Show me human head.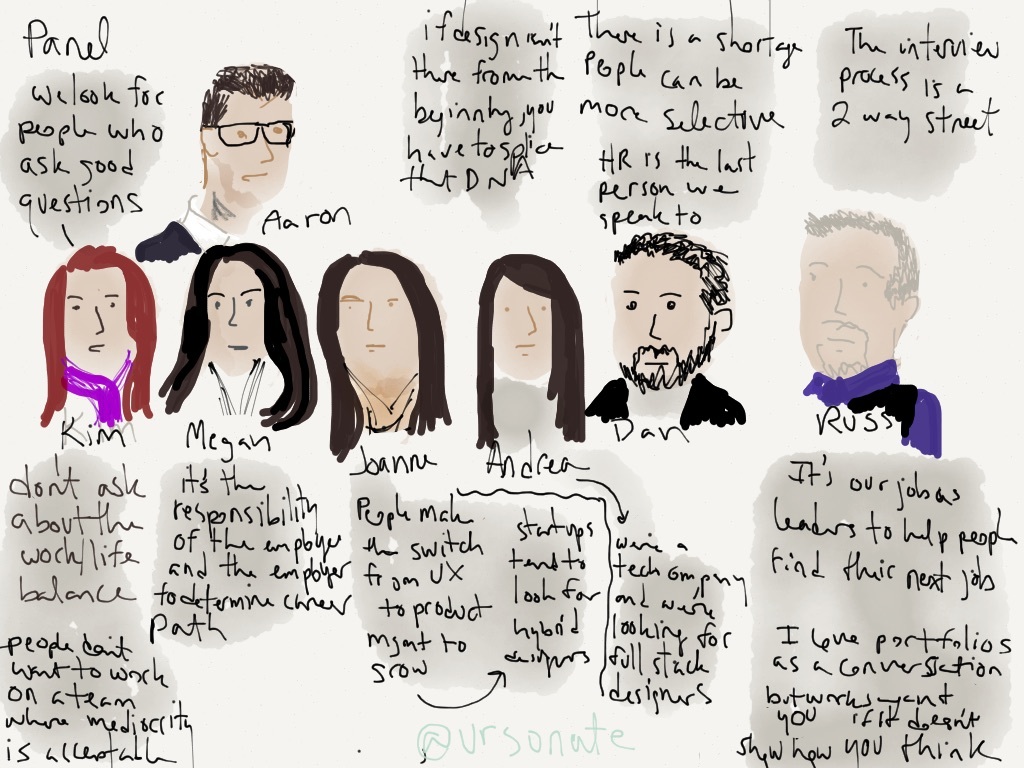
human head is here: bbox(198, 60, 295, 211).
